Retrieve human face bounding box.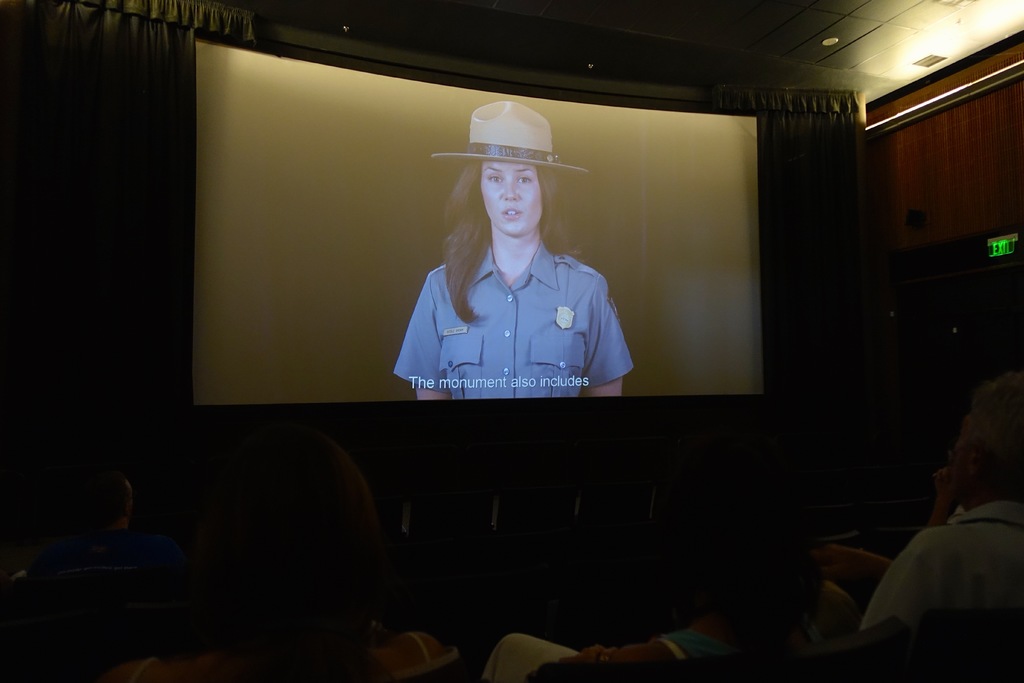
Bounding box: x1=481, y1=160, x2=542, y2=230.
